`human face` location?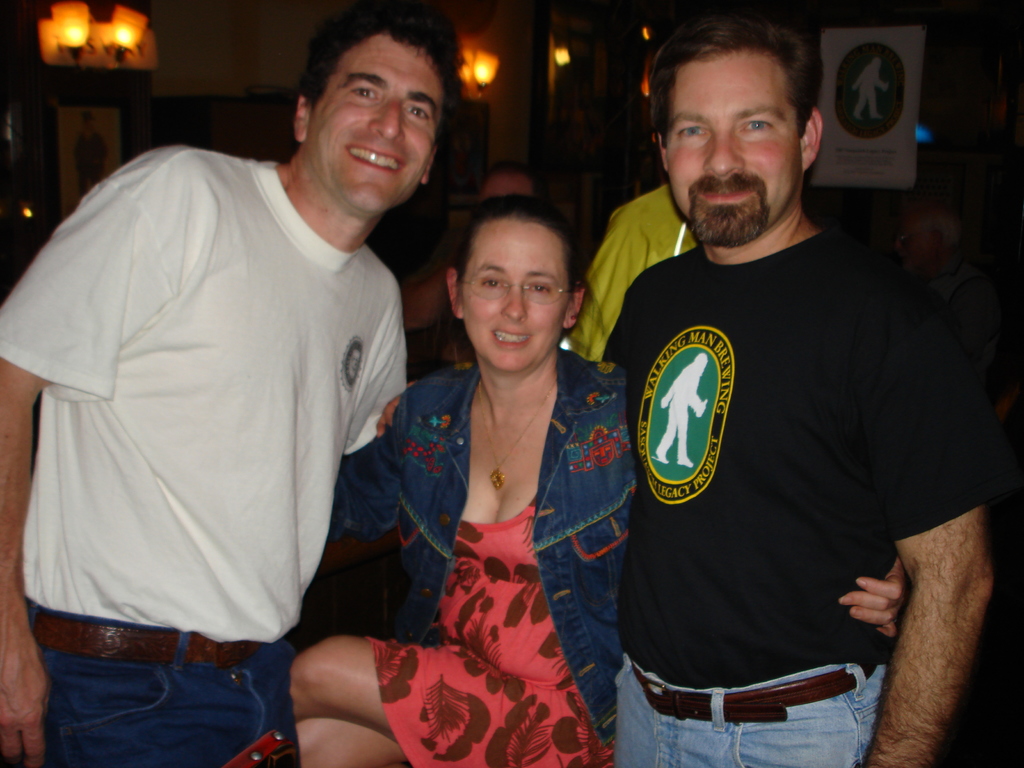
select_region(662, 51, 798, 248)
